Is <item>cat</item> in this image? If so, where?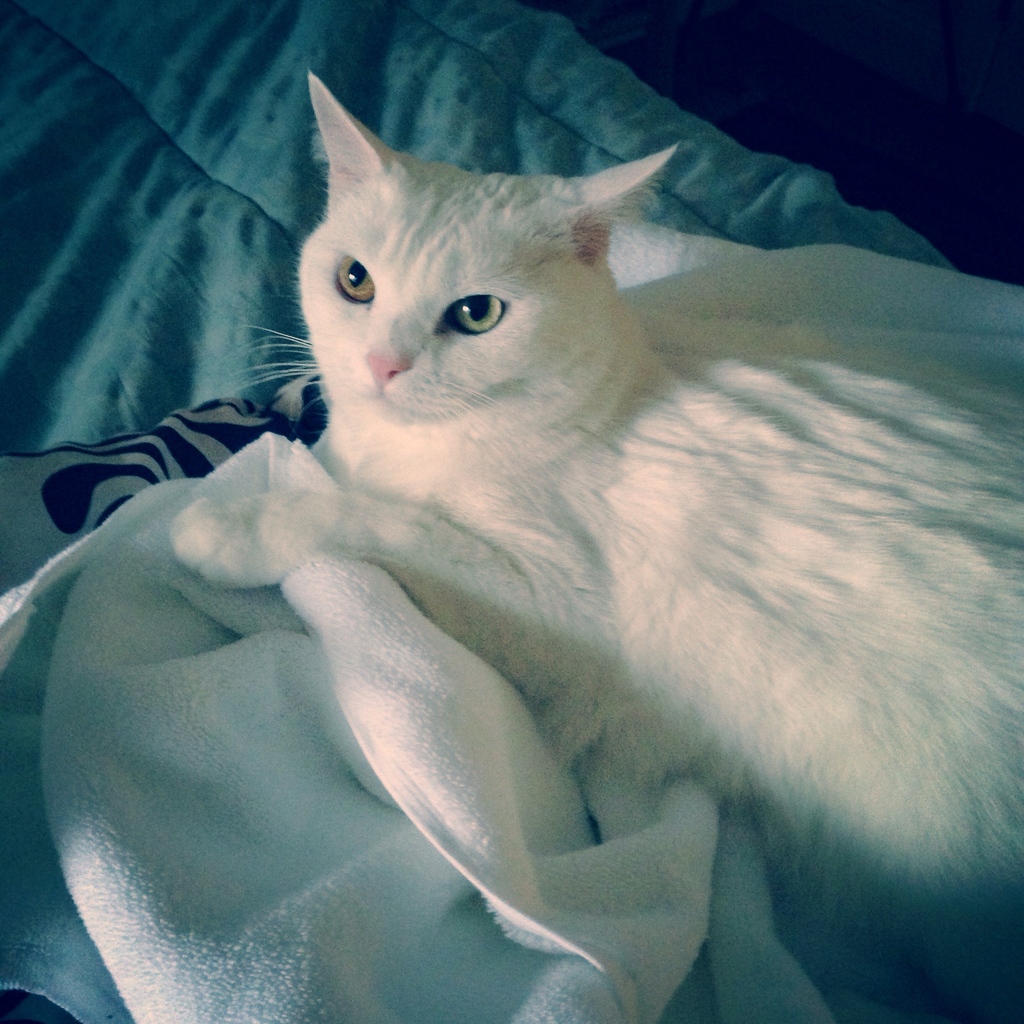
Yes, at left=158, top=61, right=1020, bottom=987.
